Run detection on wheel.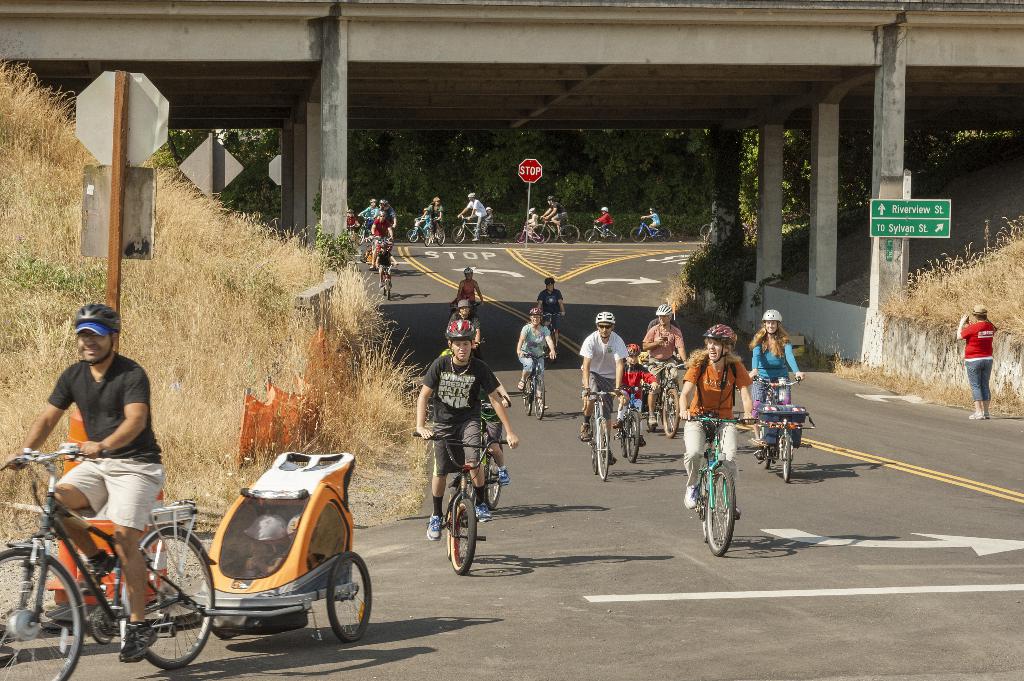
Result: x1=520, y1=377, x2=534, y2=415.
